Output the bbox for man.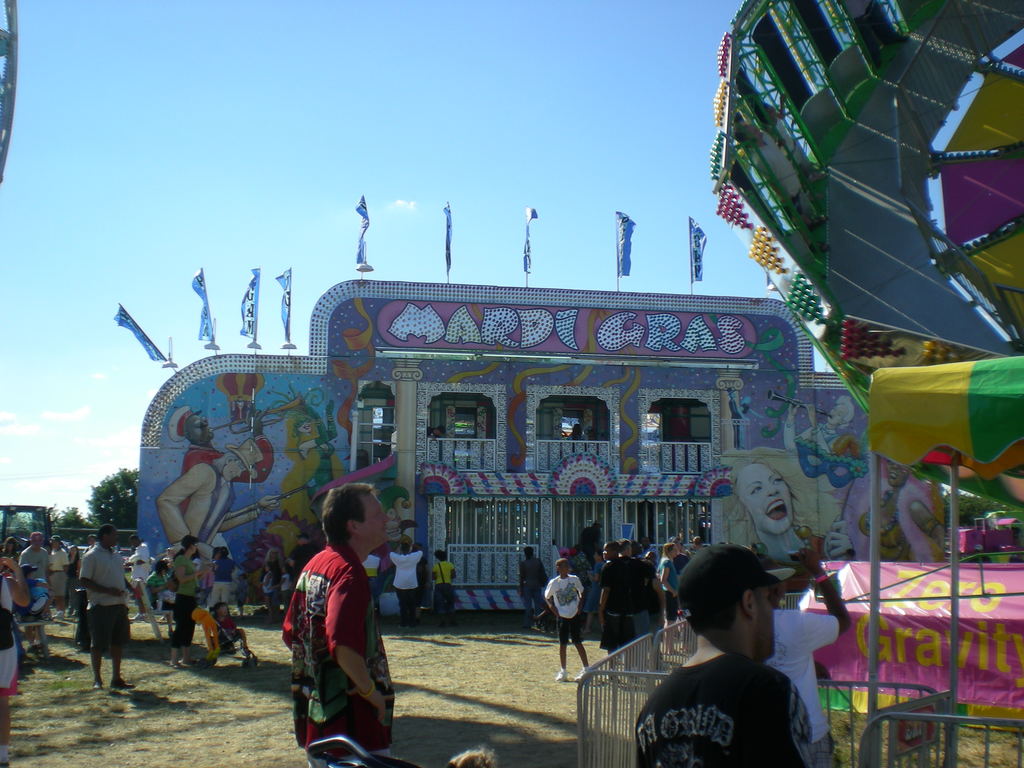
<box>166,405,275,518</box>.
